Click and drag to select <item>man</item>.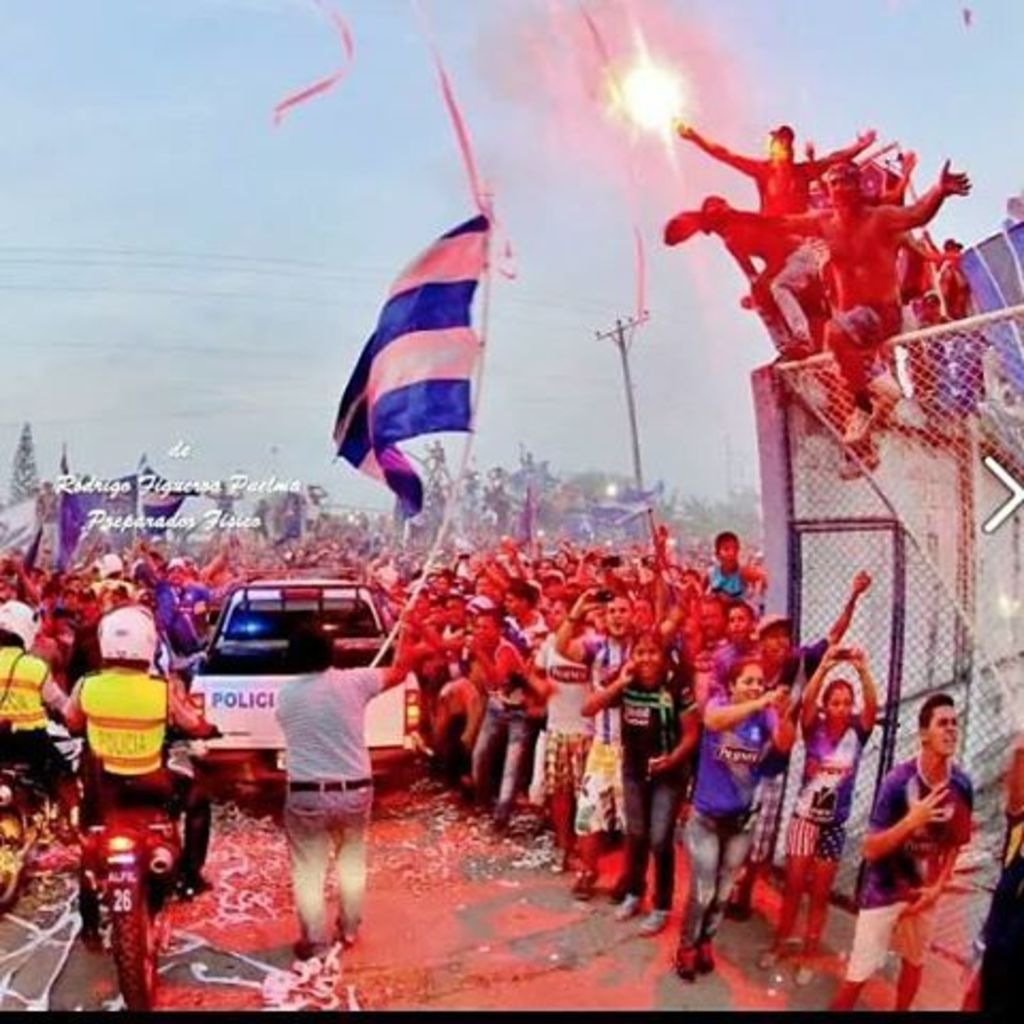
Selection: Rect(60, 617, 228, 900).
